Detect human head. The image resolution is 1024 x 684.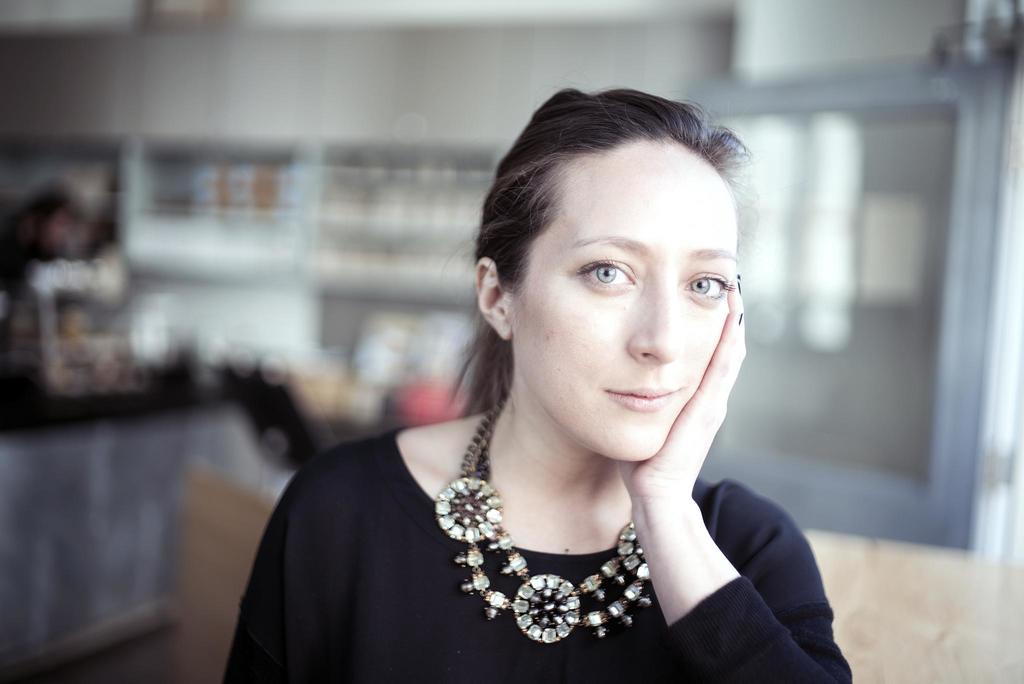
476 82 753 441.
